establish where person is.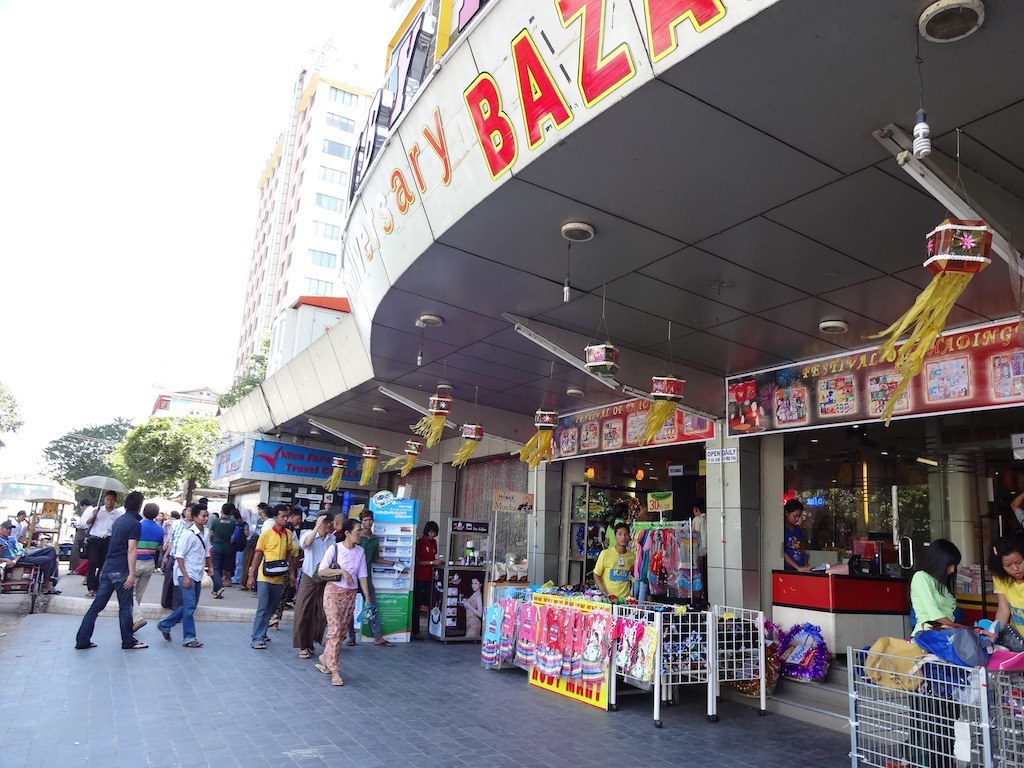
Established at [989, 538, 1023, 640].
